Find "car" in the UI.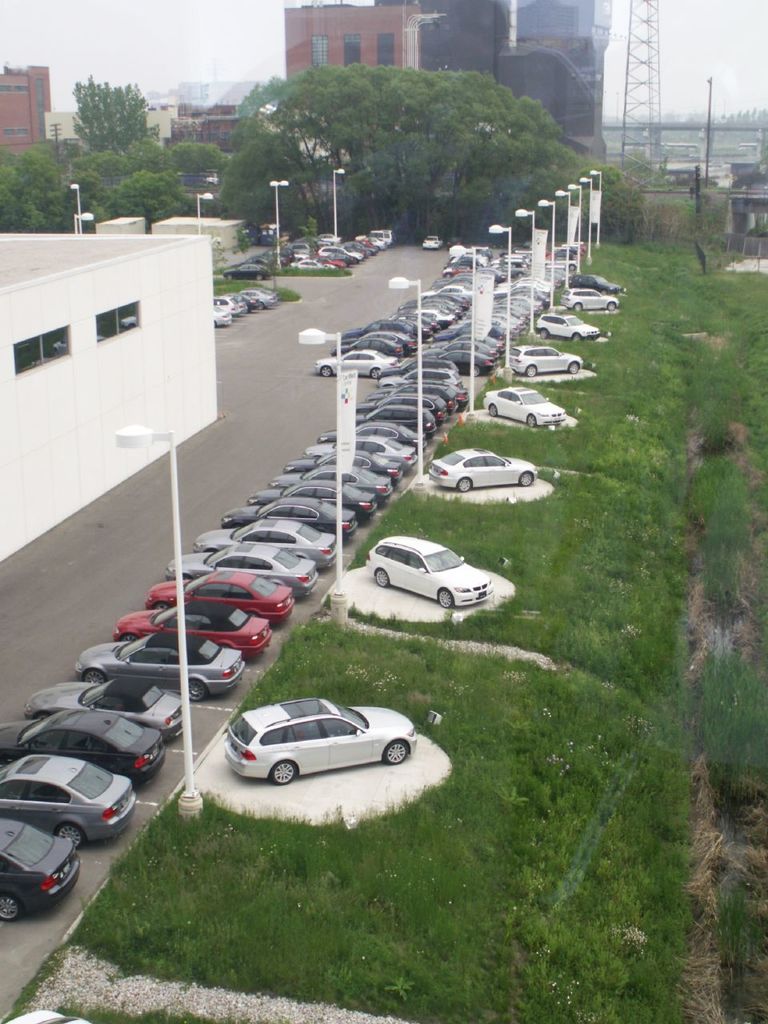
UI element at {"x1": 478, "y1": 385, "x2": 563, "y2": 427}.
